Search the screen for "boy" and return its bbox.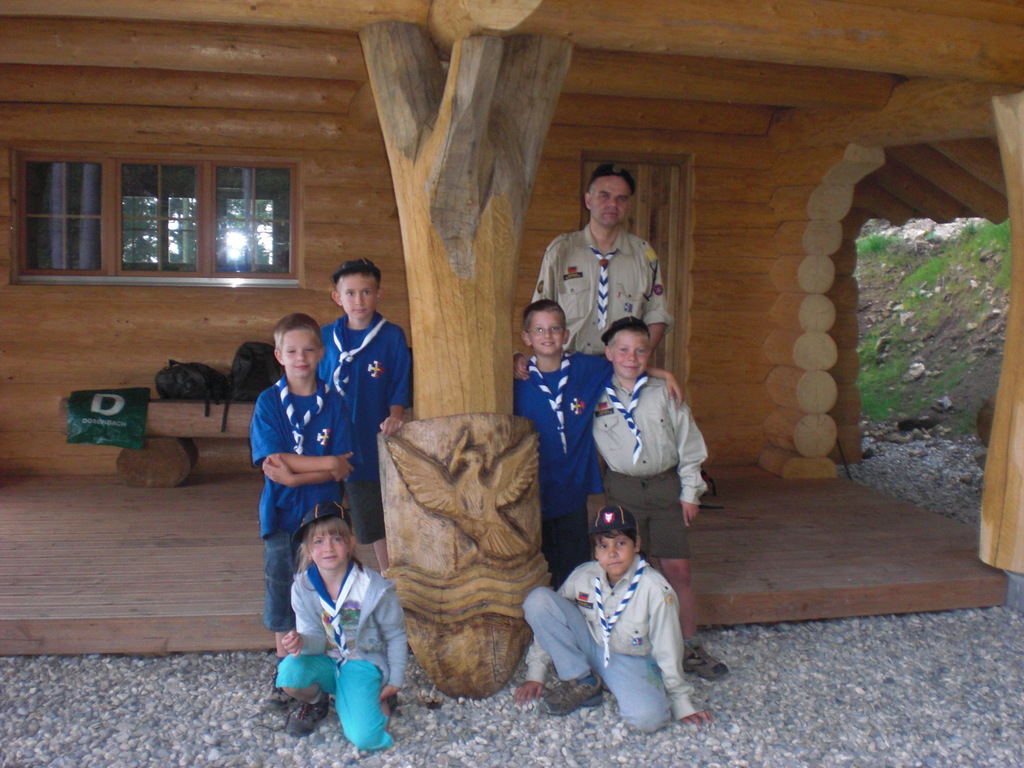
Found: x1=511 y1=300 x2=683 y2=596.
